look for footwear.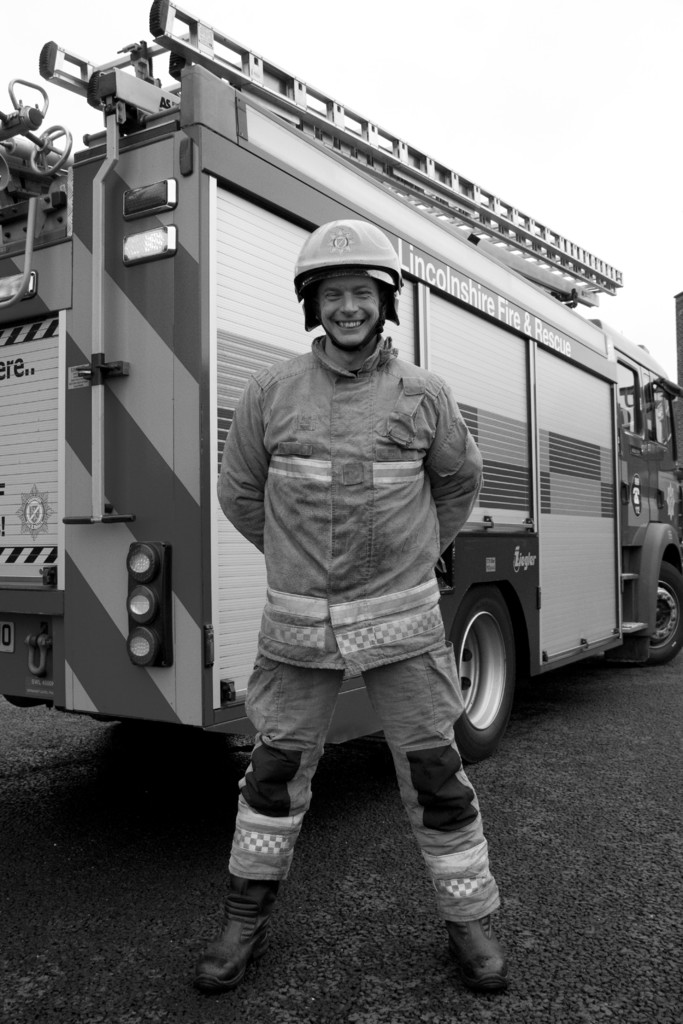
Found: [left=199, top=886, right=278, bottom=1000].
